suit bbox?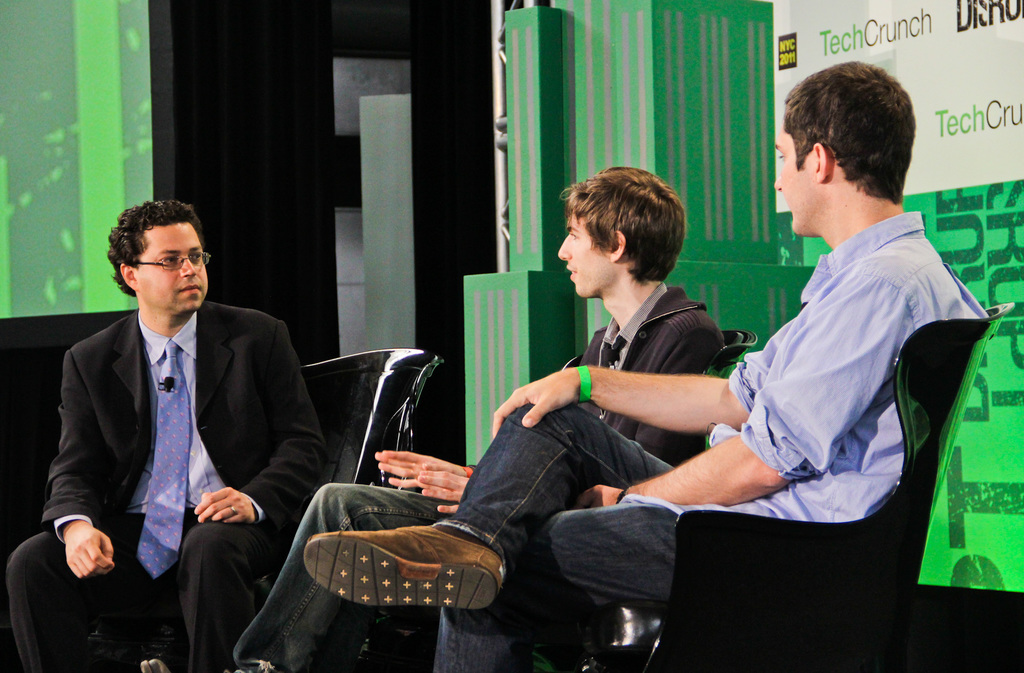
47/209/317/669
